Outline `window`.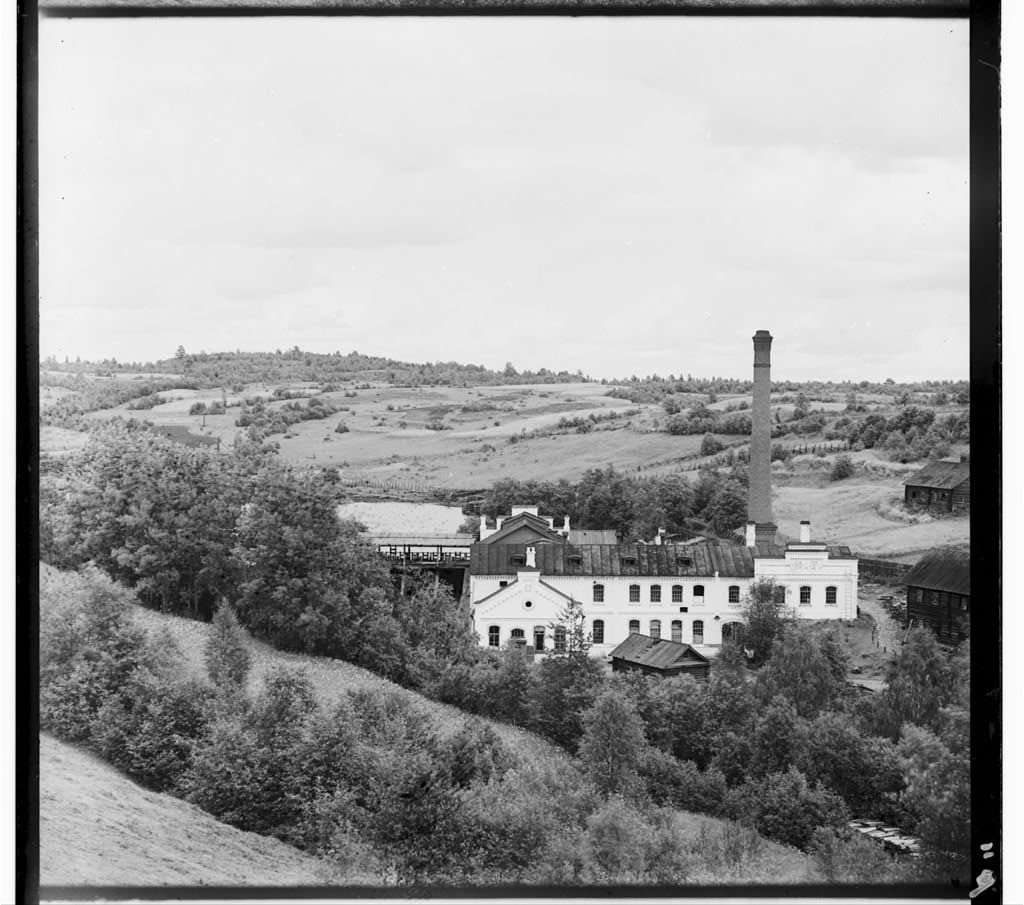
Outline: <region>688, 616, 702, 645</region>.
